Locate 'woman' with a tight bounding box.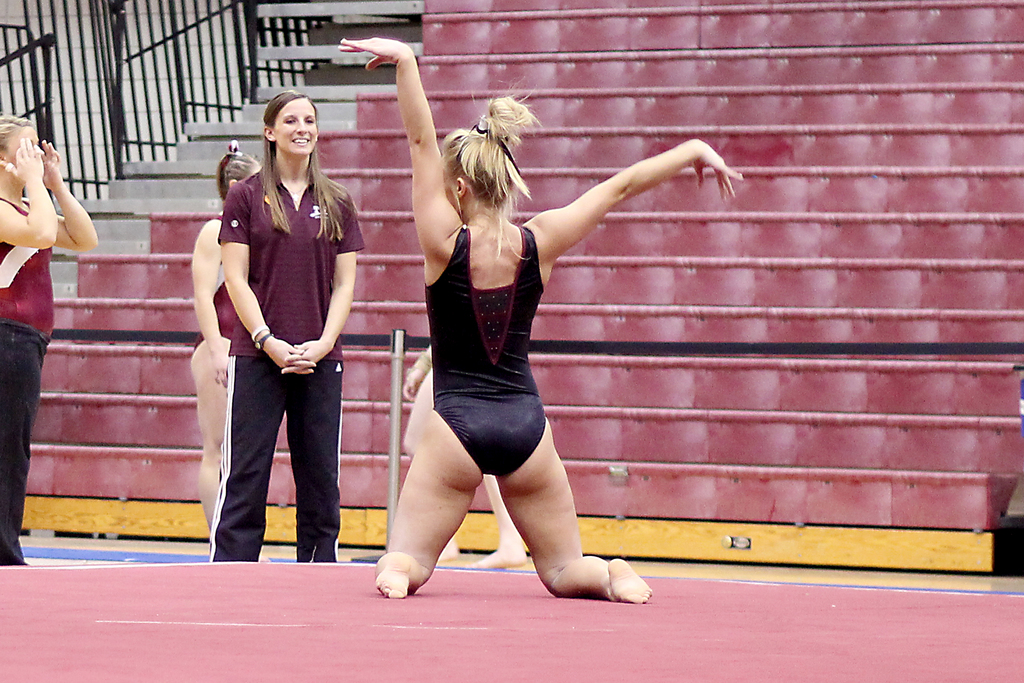
region(369, 70, 652, 595).
